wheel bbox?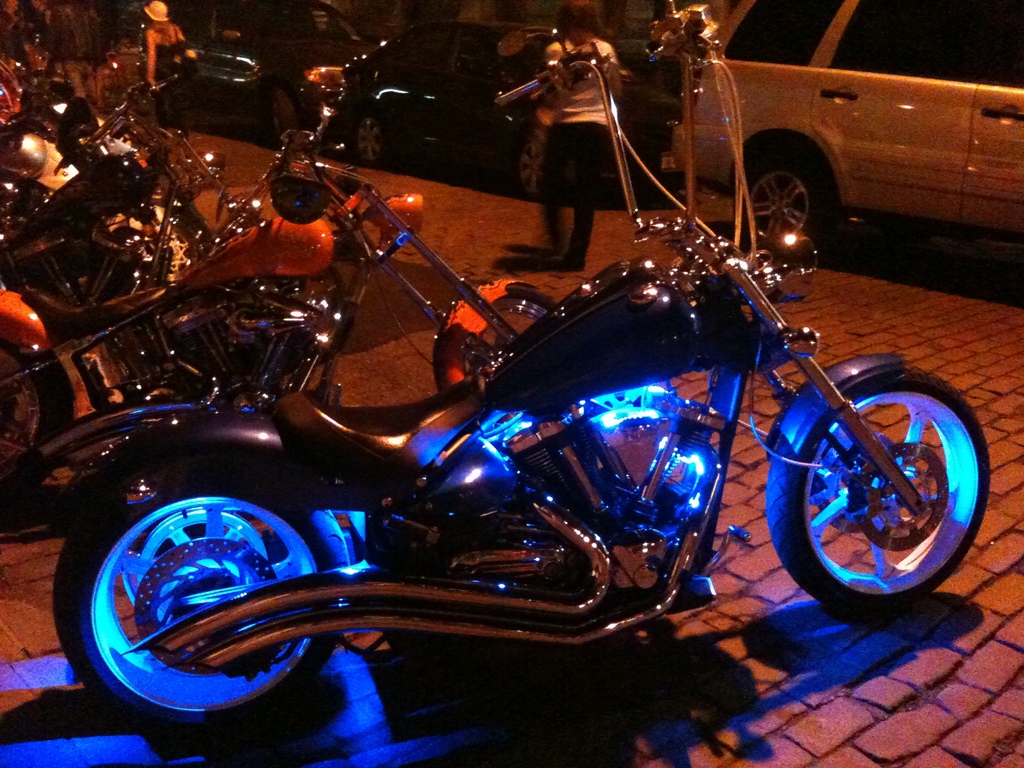
(left=738, top=162, right=823, bottom=249)
